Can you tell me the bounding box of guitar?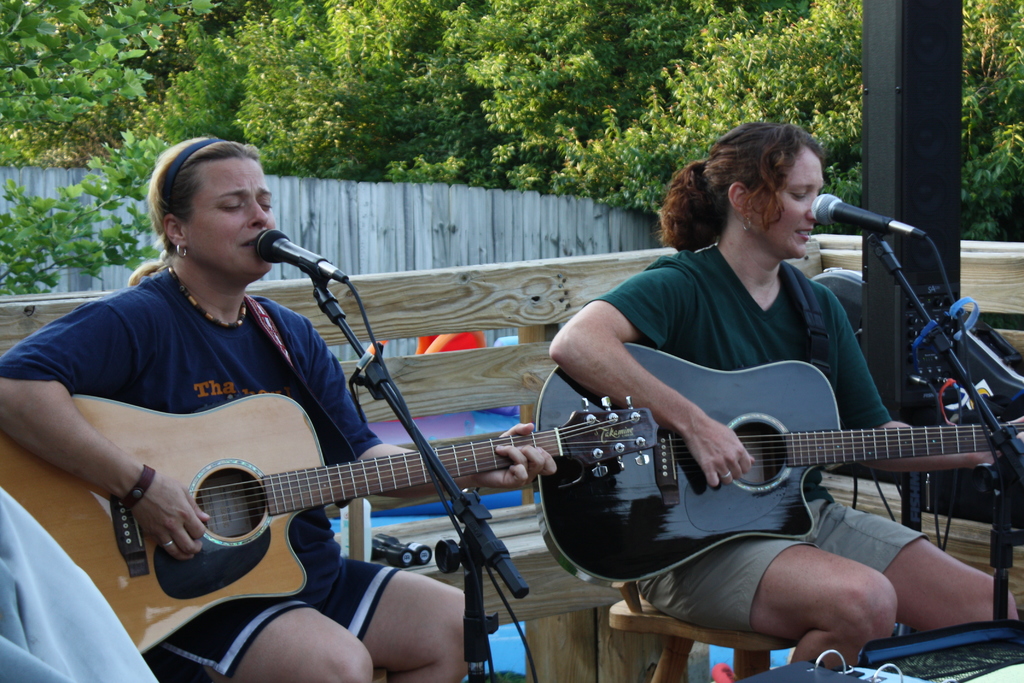
l=31, t=313, r=654, b=650.
